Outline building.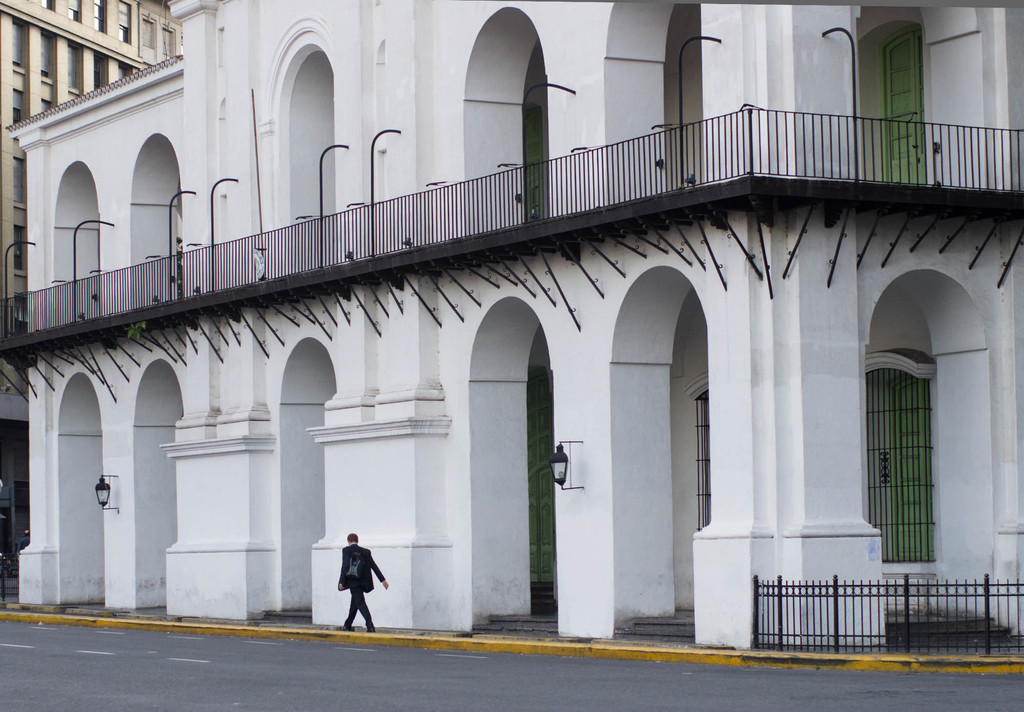
Outline: bbox=[0, 0, 1023, 646].
